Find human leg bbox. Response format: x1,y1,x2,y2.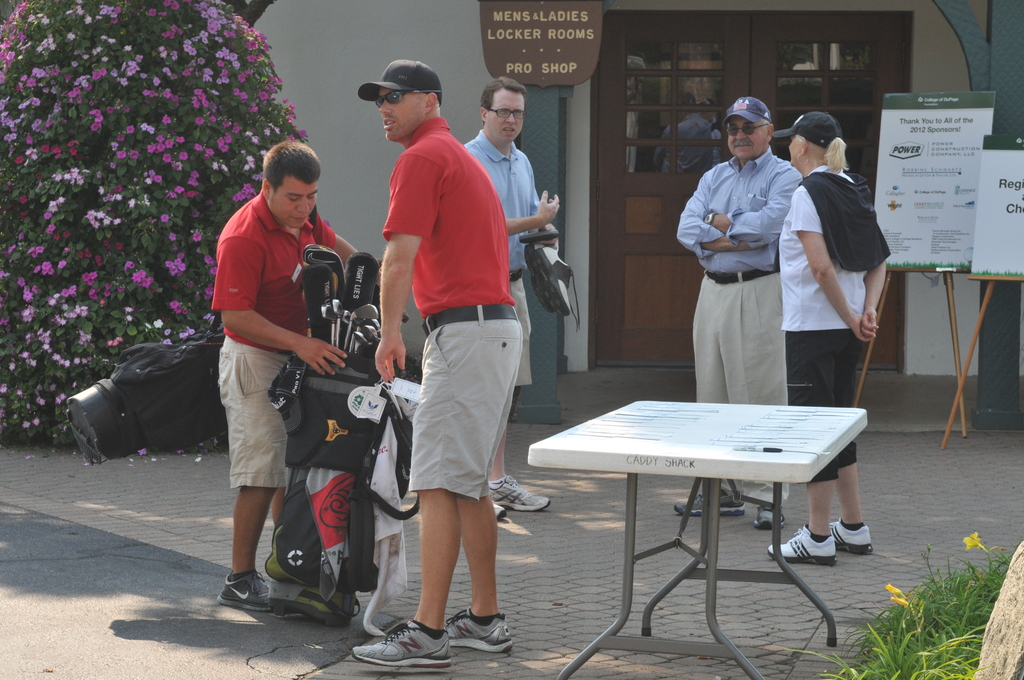
760,298,836,571.
